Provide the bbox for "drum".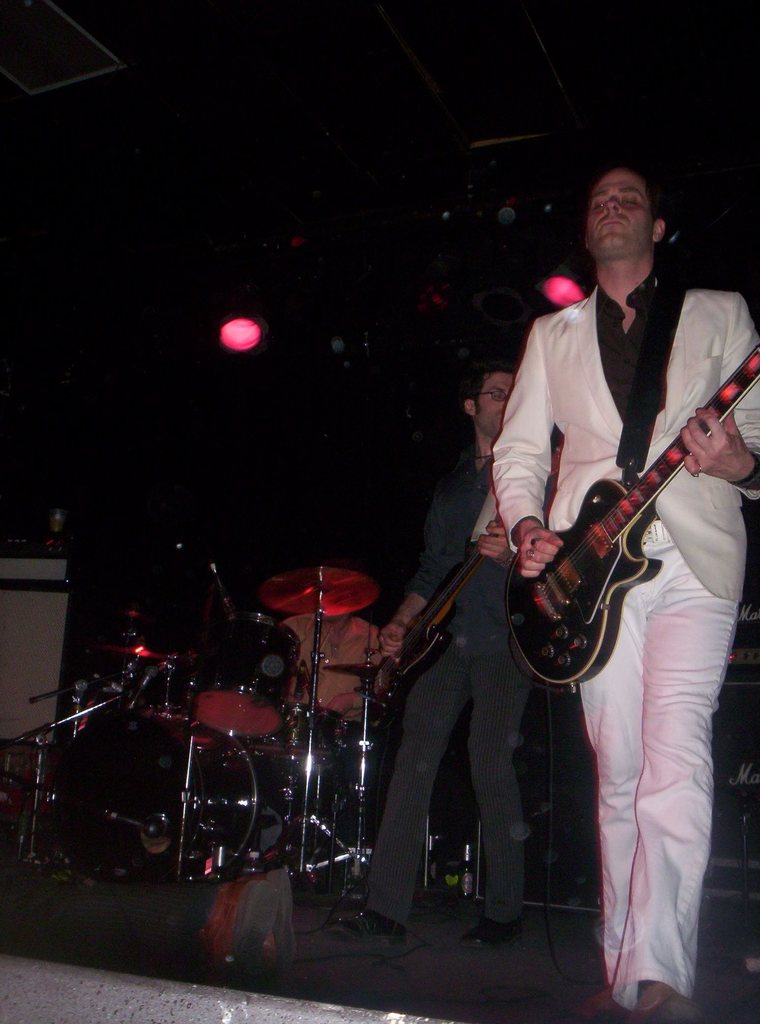
bbox=(97, 711, 285, 882).
